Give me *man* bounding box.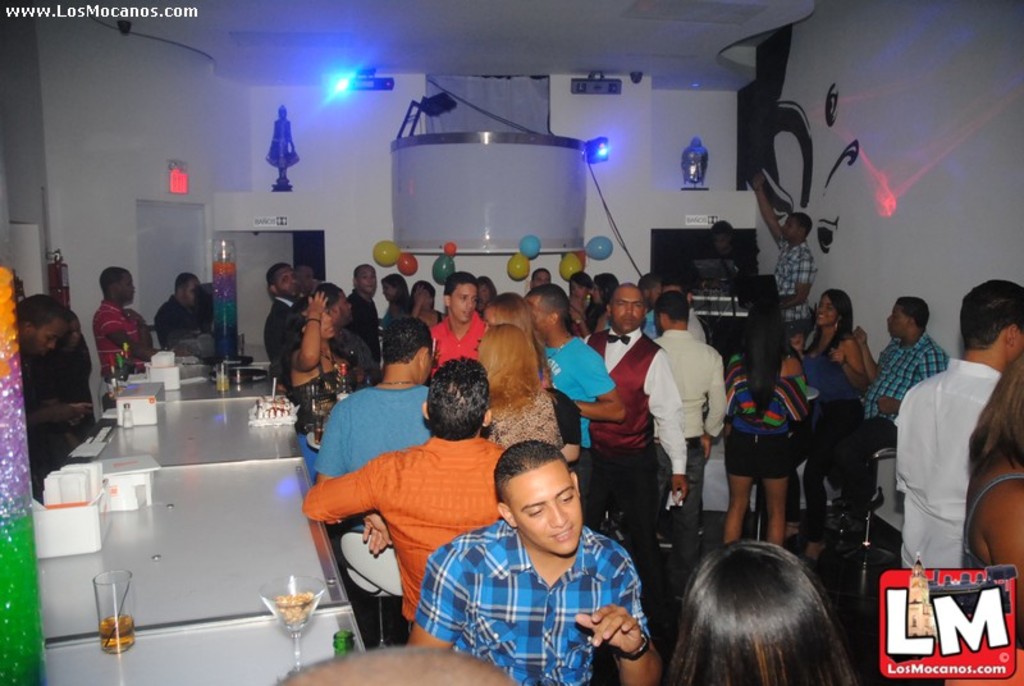
<bbox>762, 168, 819, 328</bbox>.
